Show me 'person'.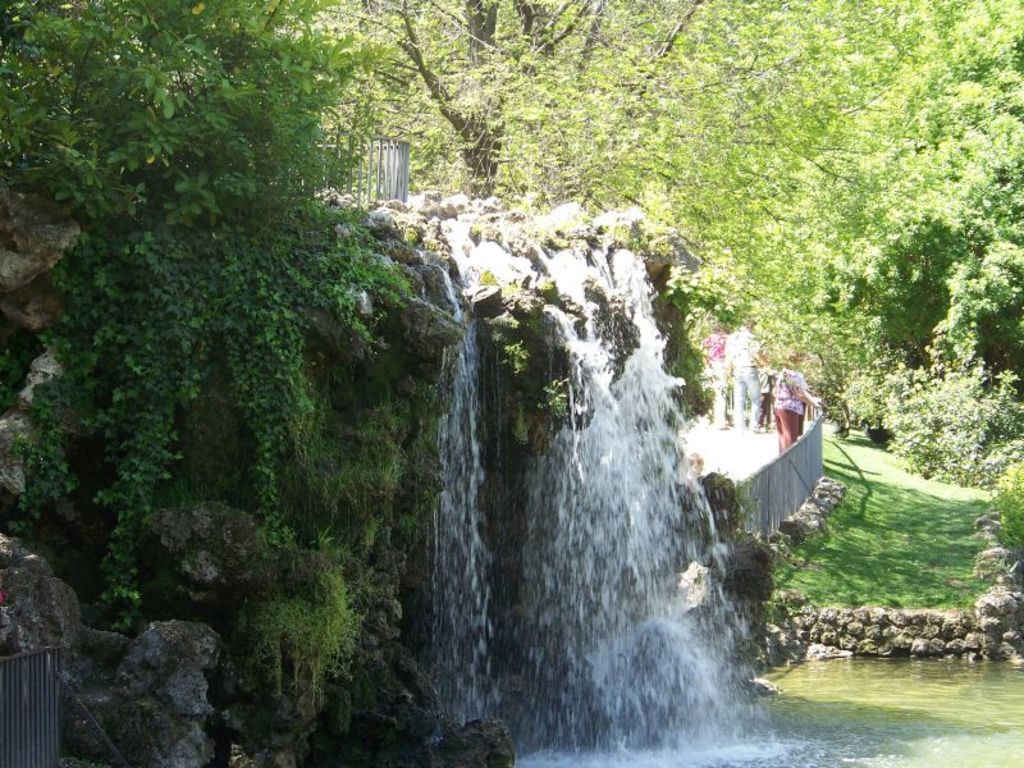
'person' is here: 692:328:726:426.
